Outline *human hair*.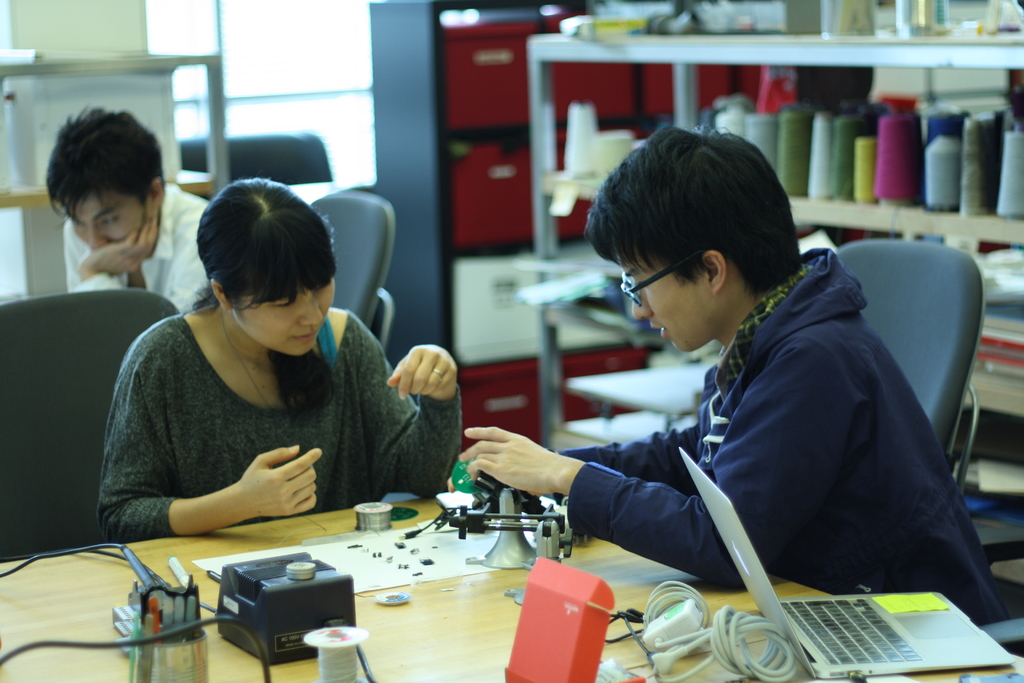
Outline: [left=191, top=176, right=342, bottom=415].
